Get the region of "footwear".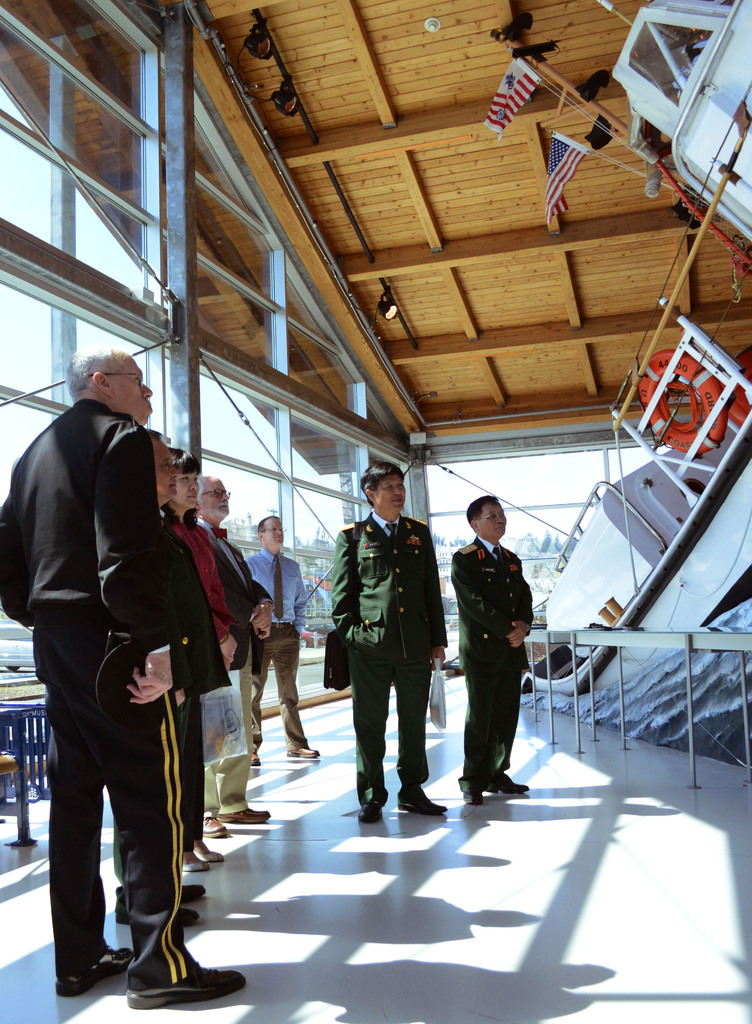
358, 791, 382, 824.
